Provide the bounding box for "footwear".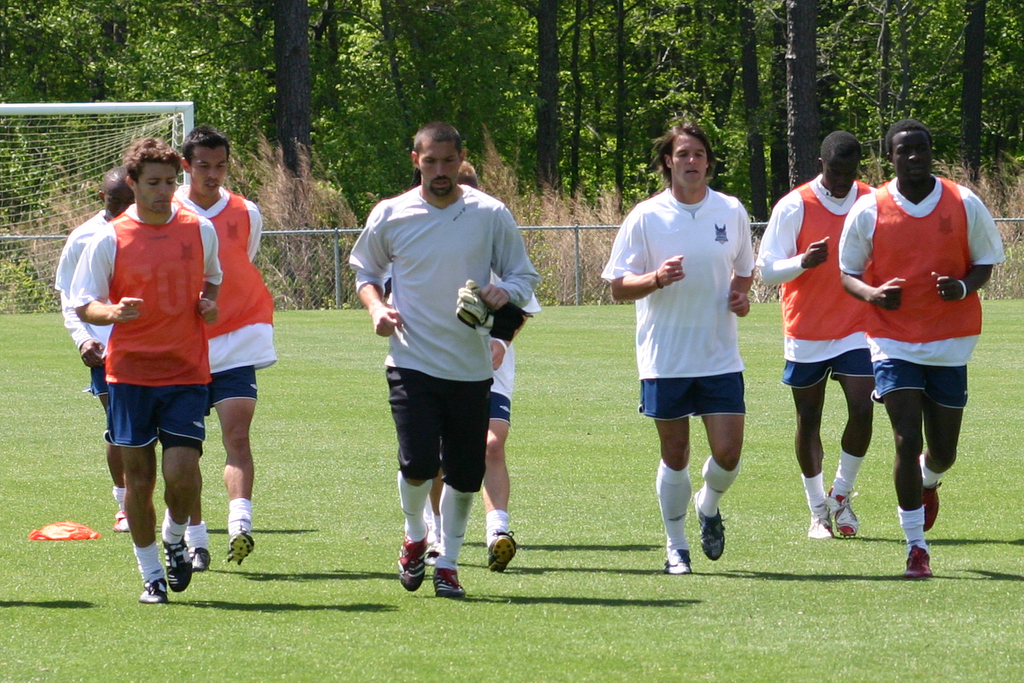
l=431, t=566, r=465, b=601.
